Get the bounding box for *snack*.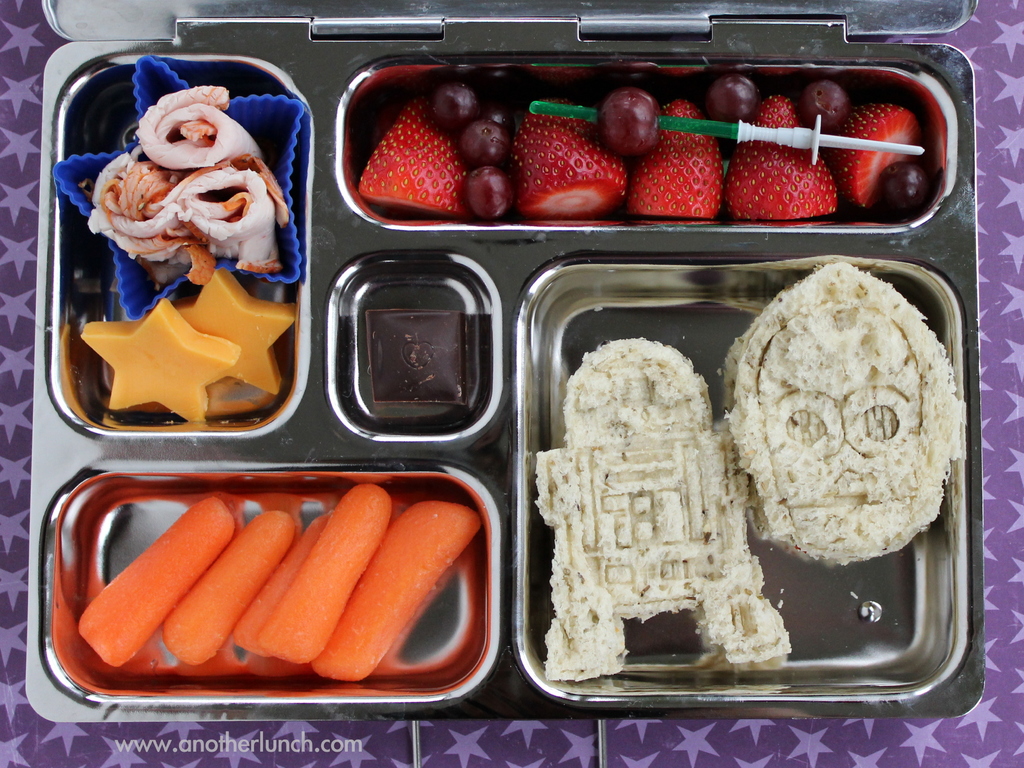
select_region(143, 267, 296, 405).
